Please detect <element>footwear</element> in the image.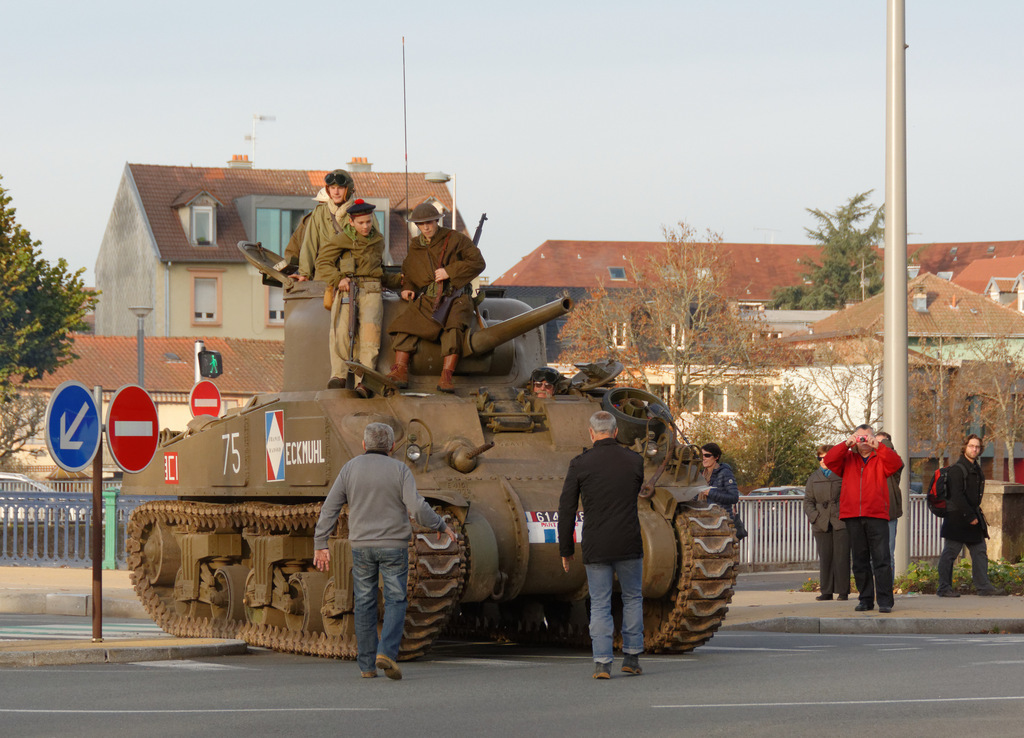
(358, 382, 370, 401).
